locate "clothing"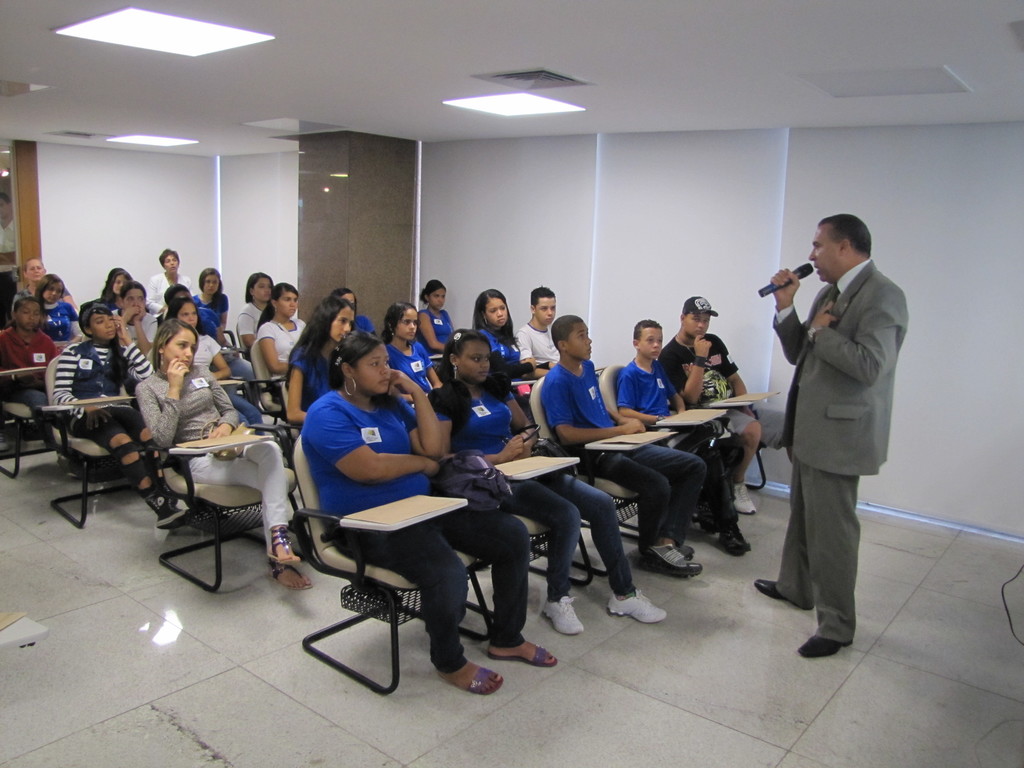
box=[434, 388, 636, 598]
